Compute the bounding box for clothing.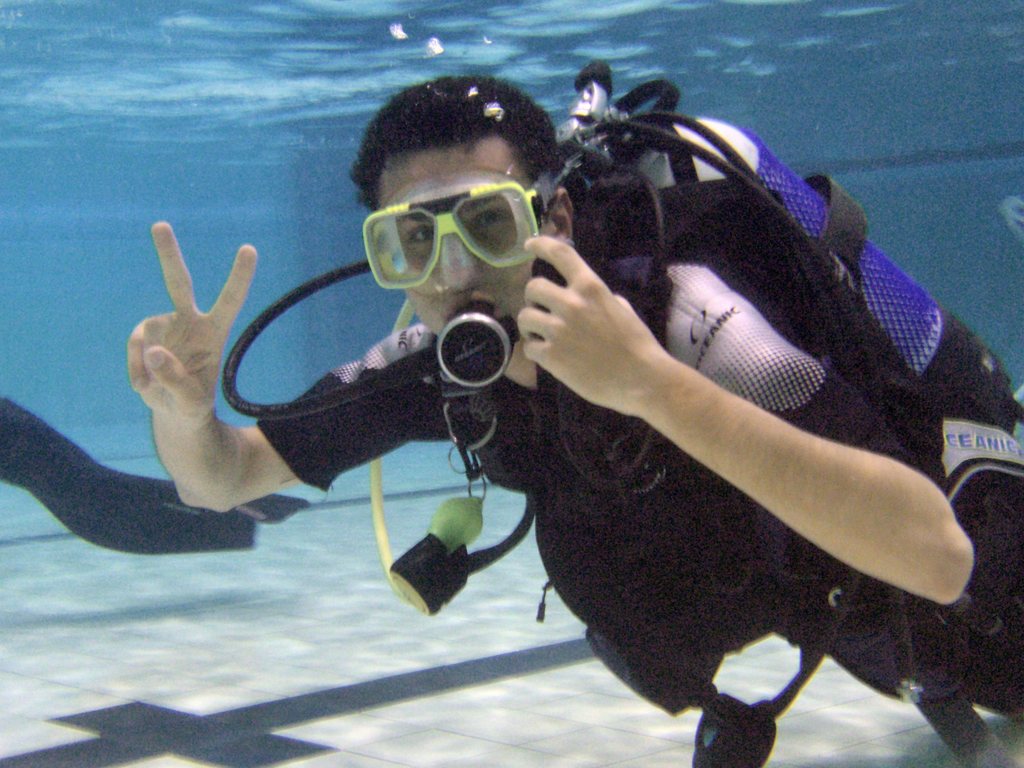
box=[221, 114, 960, 737].
